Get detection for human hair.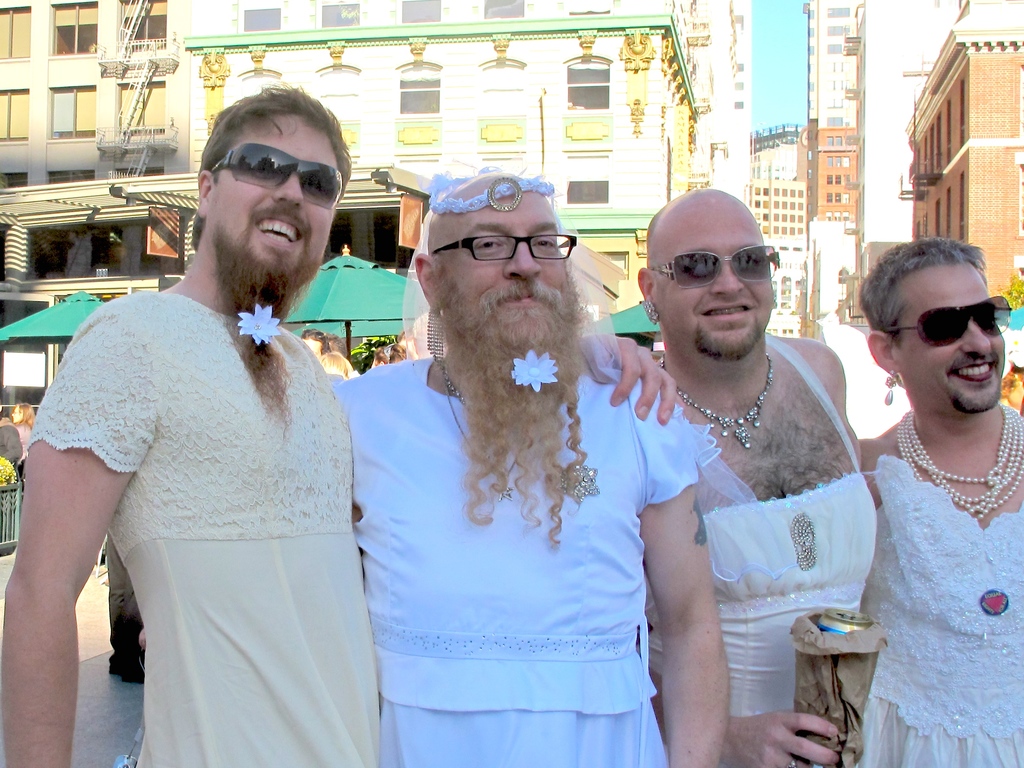
Detection: (left=869, top=244, right=1004, bottom=358).
